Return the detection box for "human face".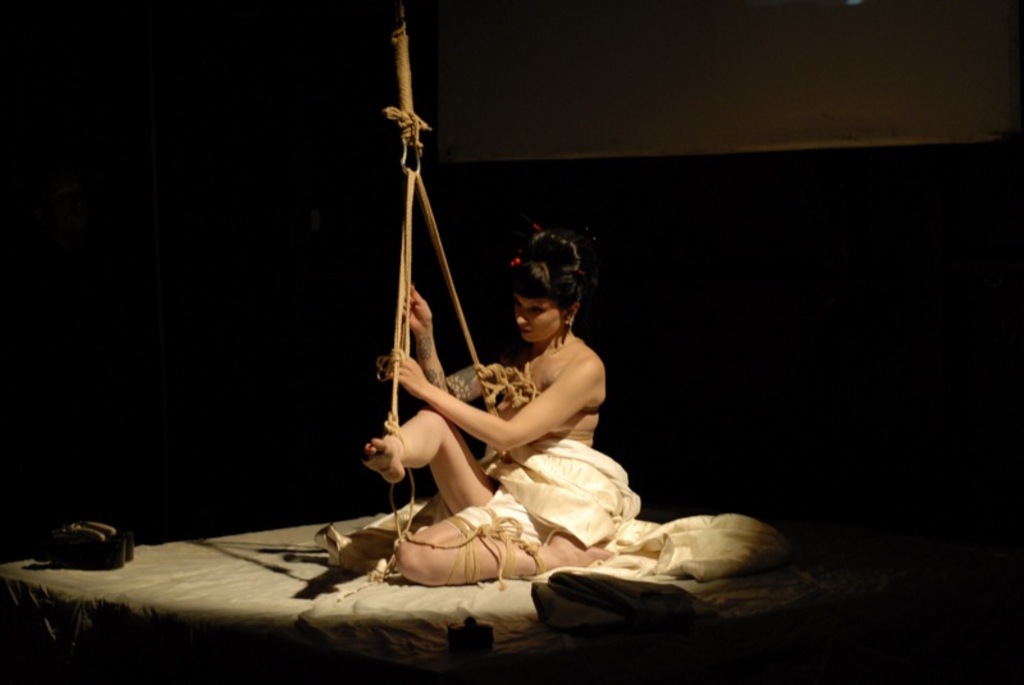
<bbox>509, 296, 563, 346</bbox>.
